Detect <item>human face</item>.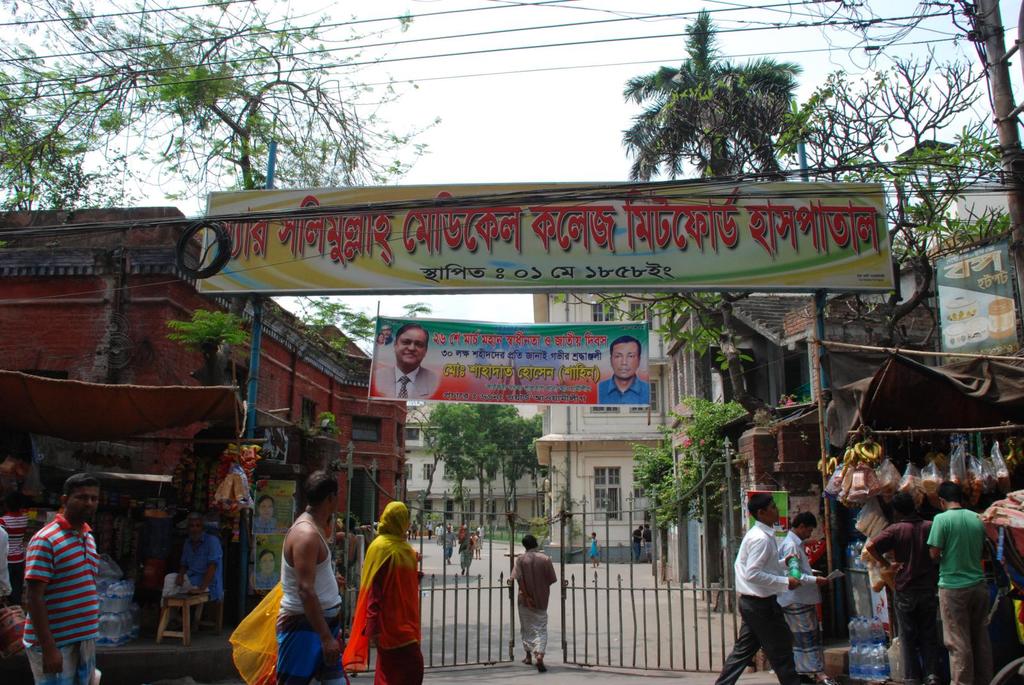
Detected at (x1=260, y1=550, x2=275, y2=575).
